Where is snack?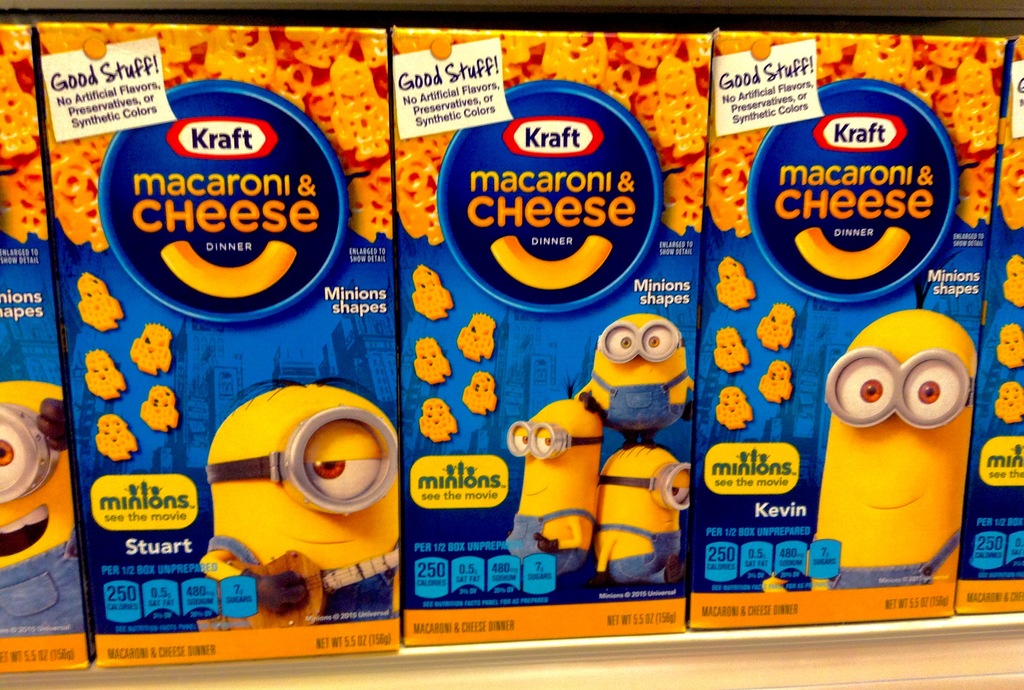
l=465, t=372, r=495, b=411.
